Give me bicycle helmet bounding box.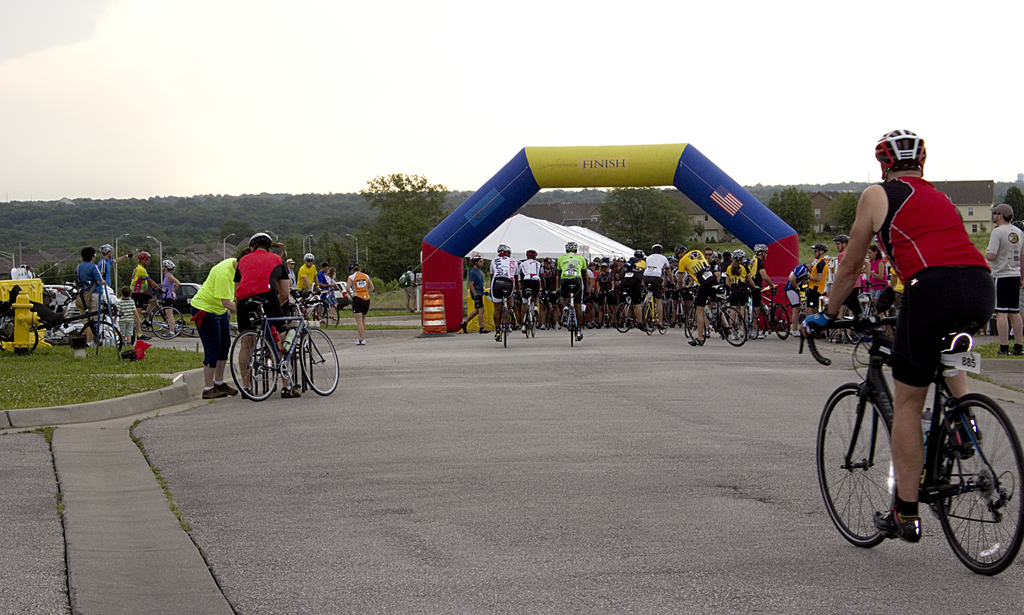
crop(523, 249, 536, 260).
